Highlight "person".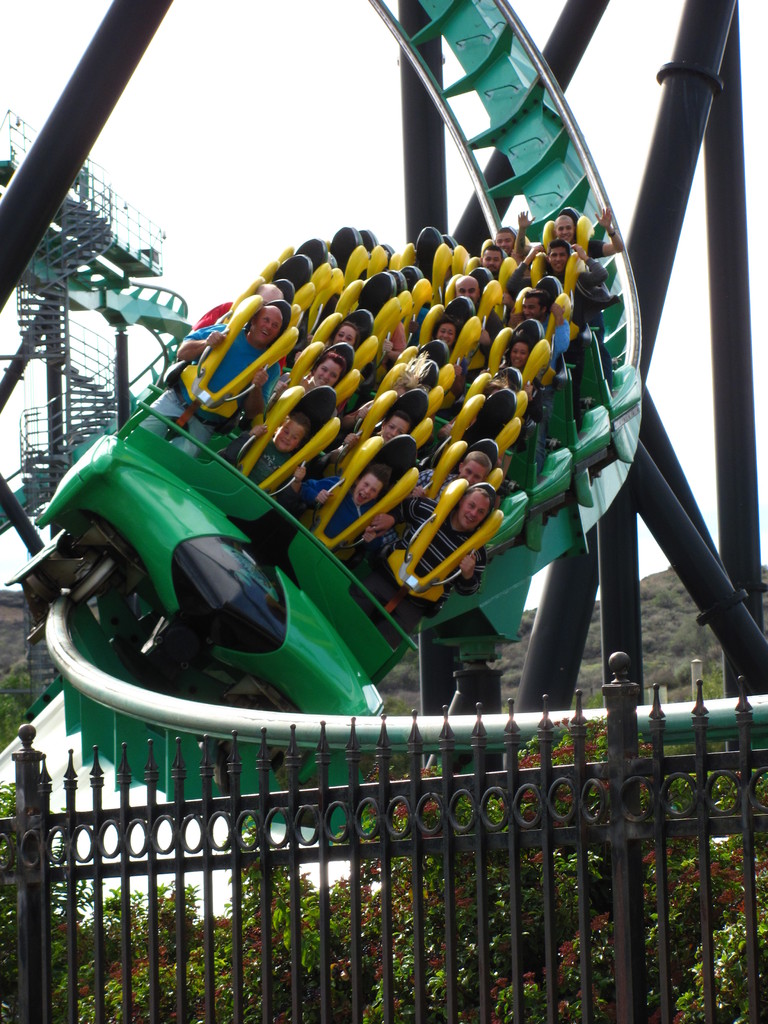
Highlighted region: 509/238/607/289.
